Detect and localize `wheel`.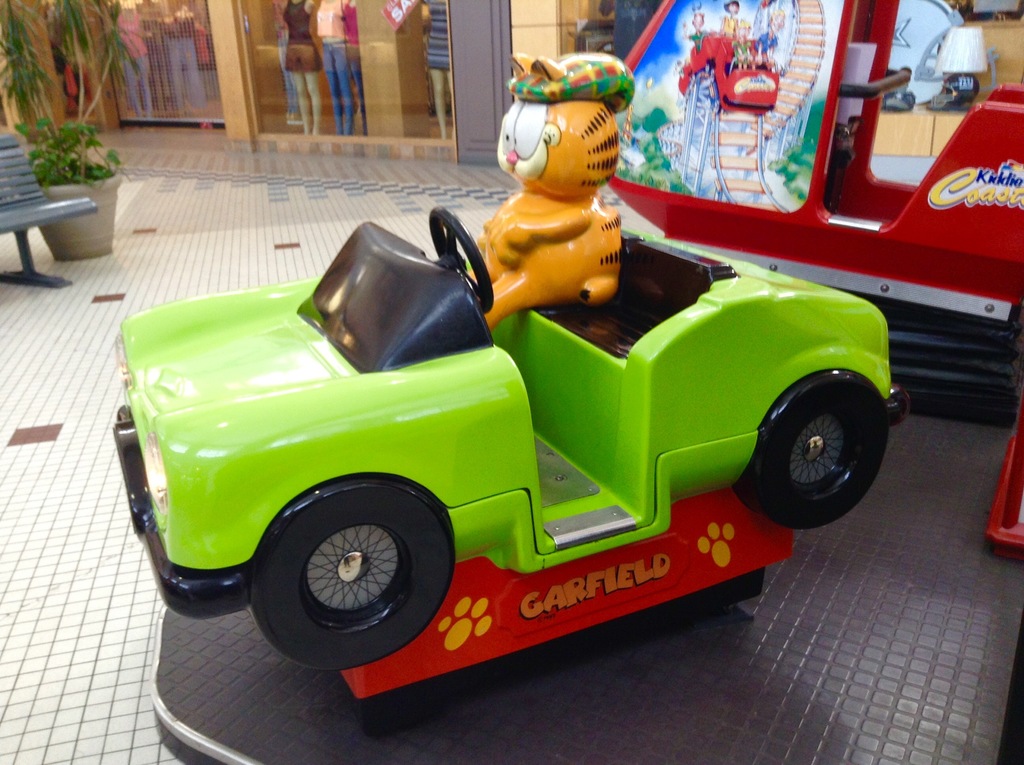
Localized at (742,373,896,526).
